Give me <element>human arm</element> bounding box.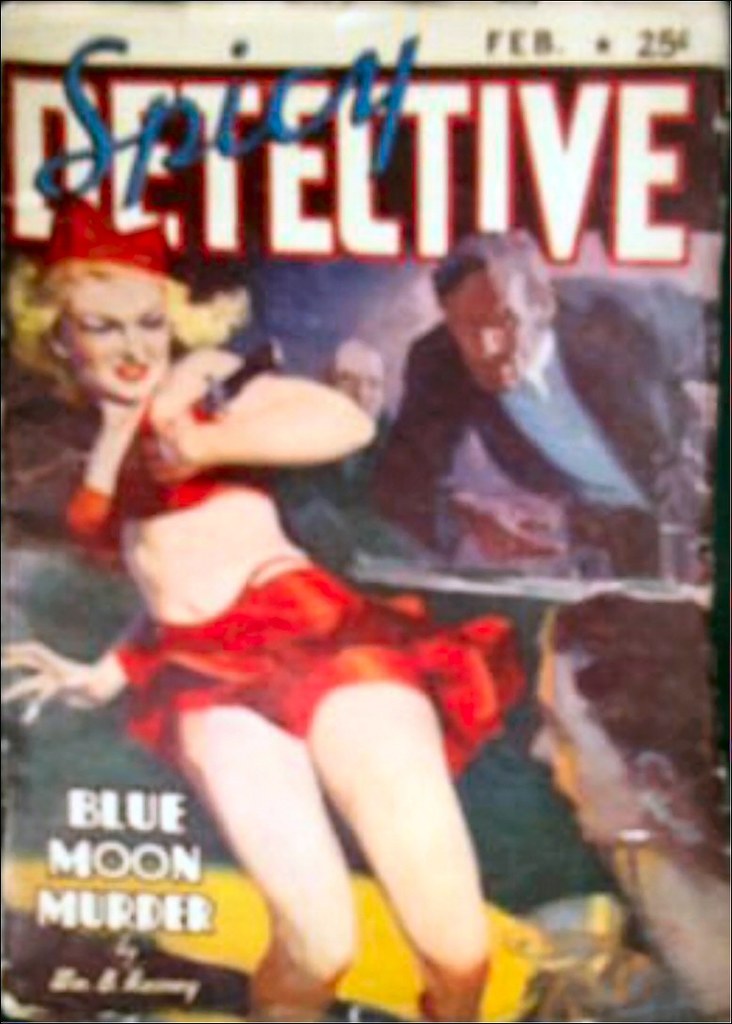
(left=109, top=368, right=413, bottom=496).
